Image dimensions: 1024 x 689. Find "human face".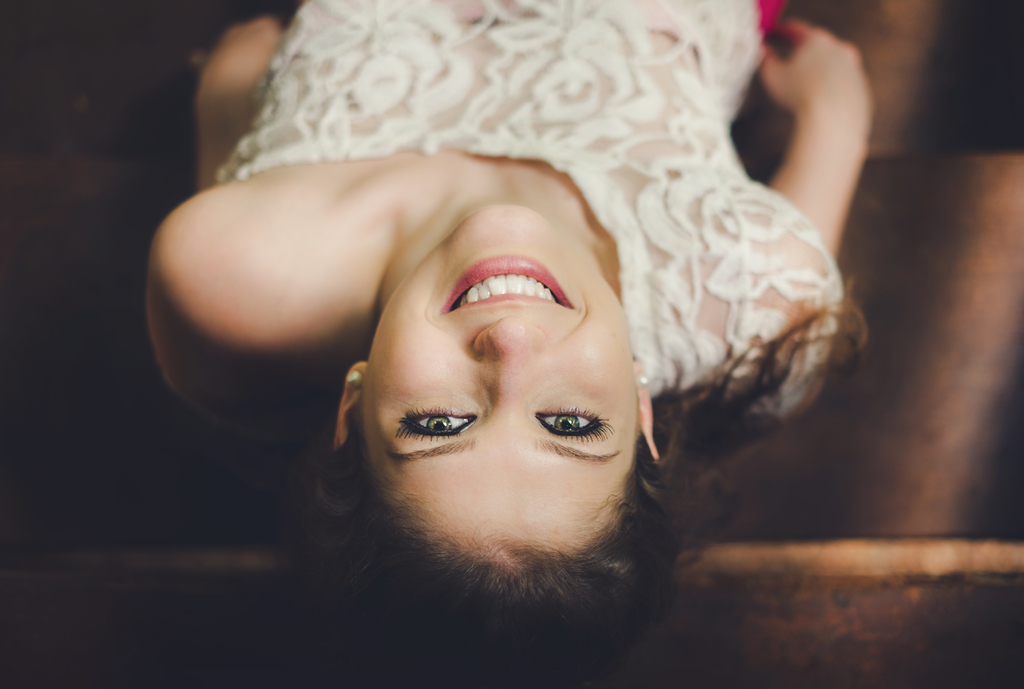
box(365, 206, 637, 564).
